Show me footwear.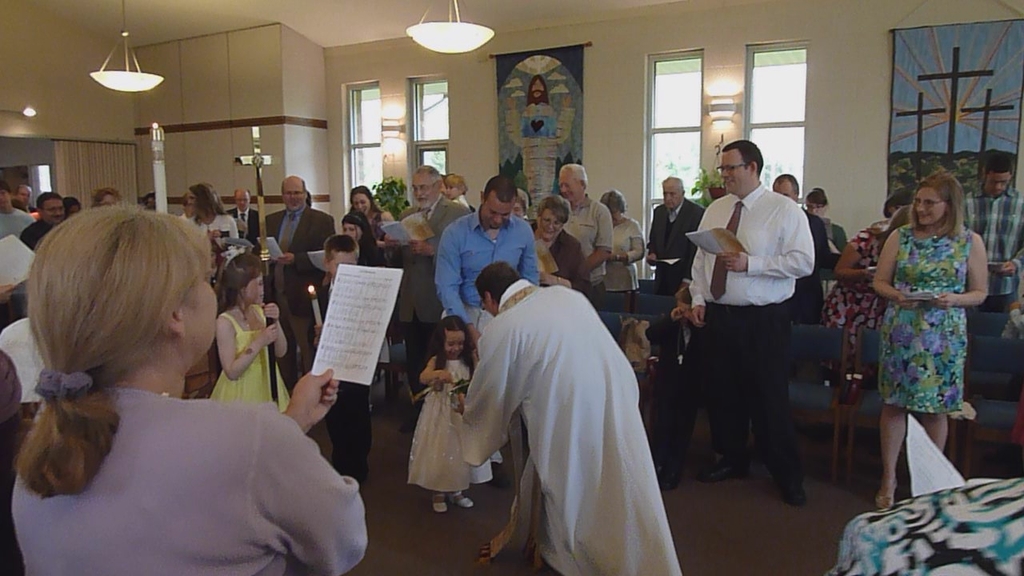
footwear is here: 694 457 751 483.
